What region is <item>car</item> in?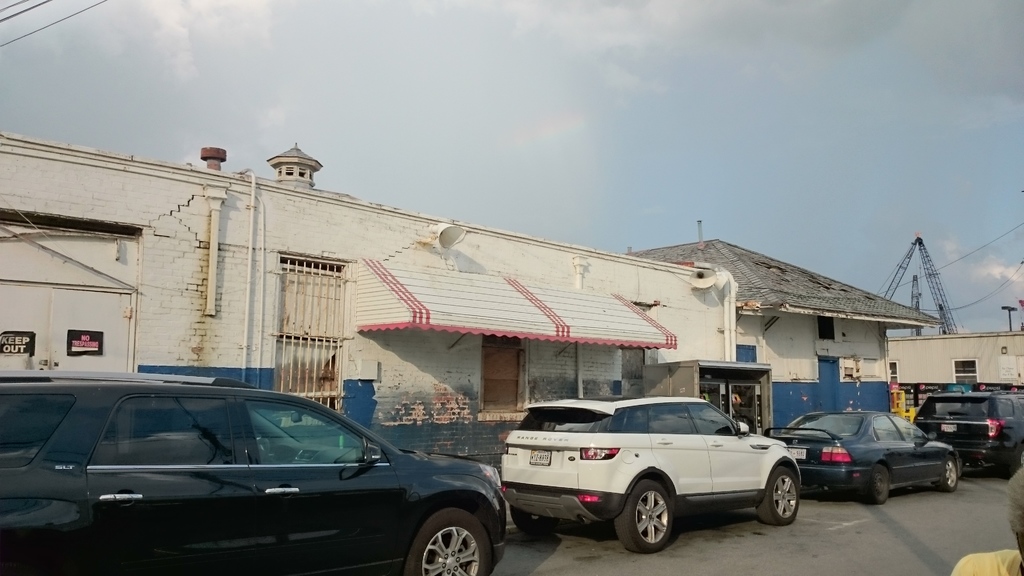
x1=764 y1=409 x2=961 y2=499.
